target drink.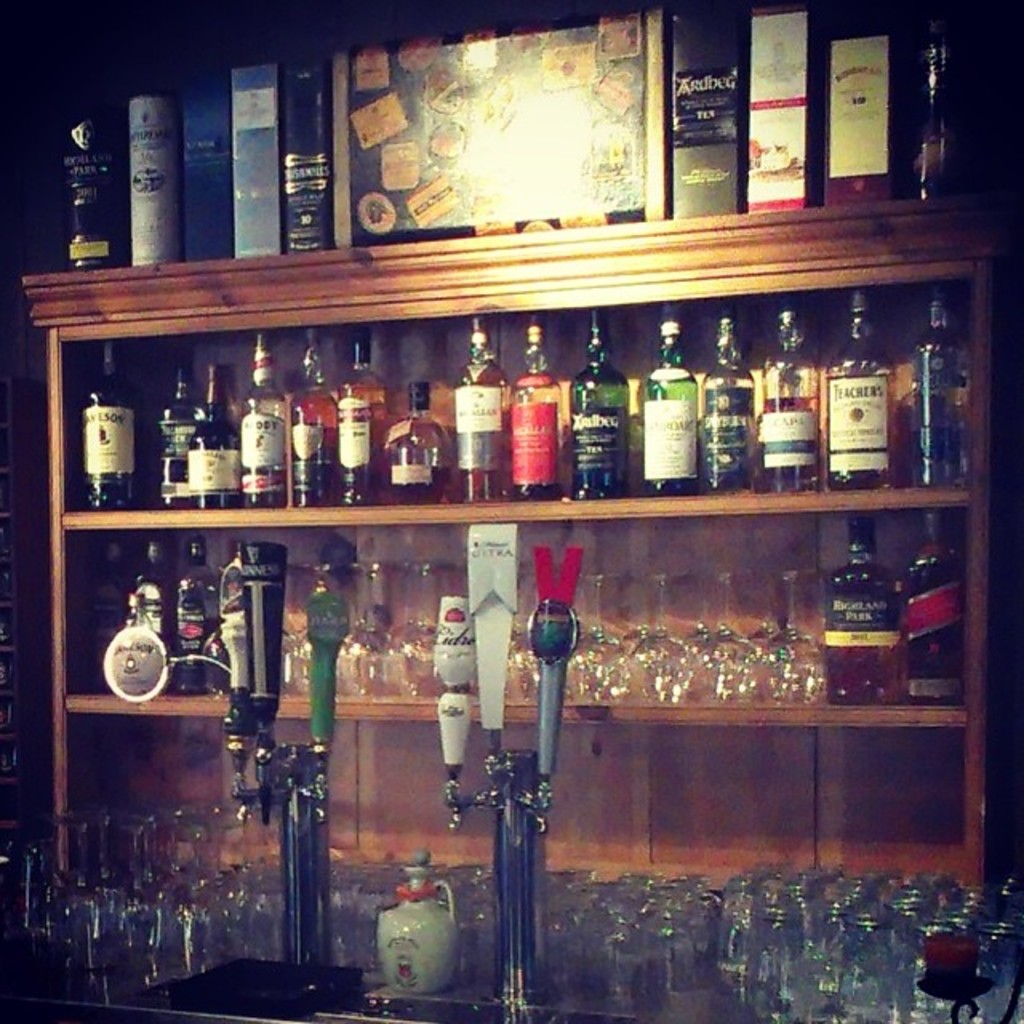
Target region: 834 512 906 702.
